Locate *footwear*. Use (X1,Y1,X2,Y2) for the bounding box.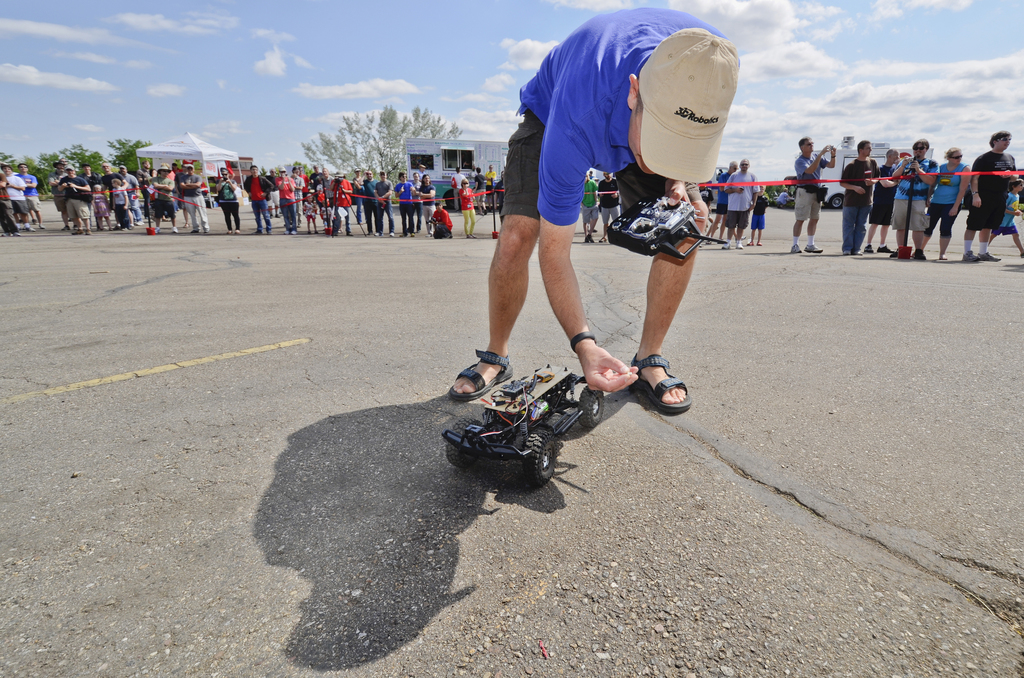
(408,231,414,239).
